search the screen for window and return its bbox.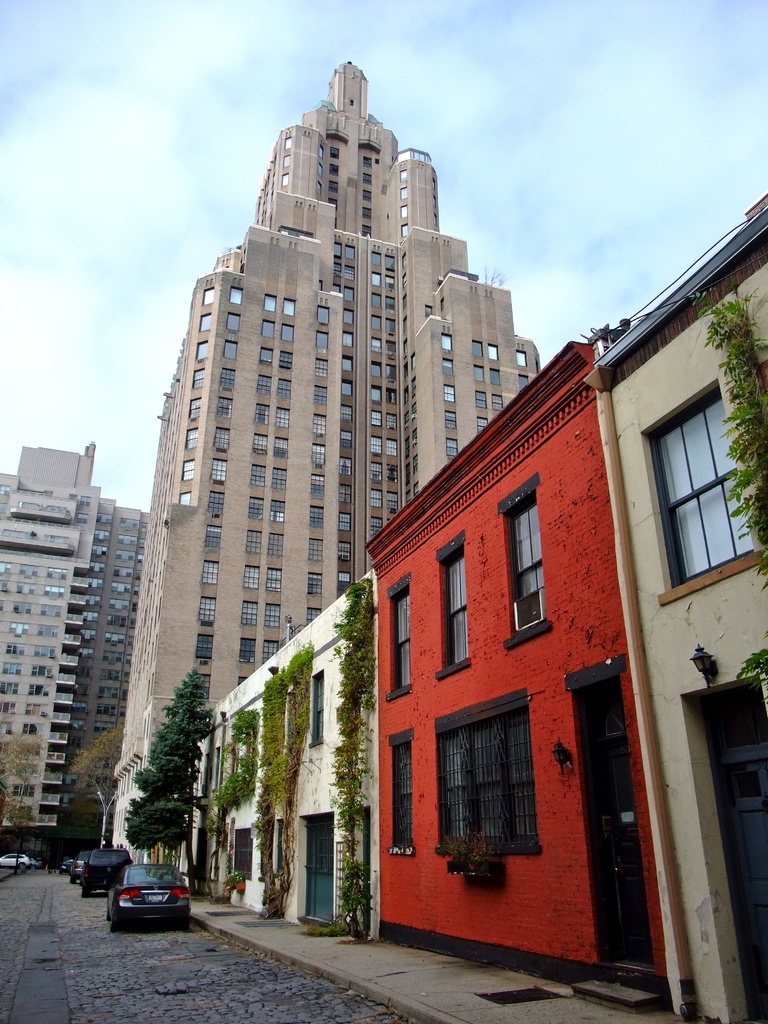
Found: {"x1": 317, "y1": 143, "x2": 322, "y2": 160}.
